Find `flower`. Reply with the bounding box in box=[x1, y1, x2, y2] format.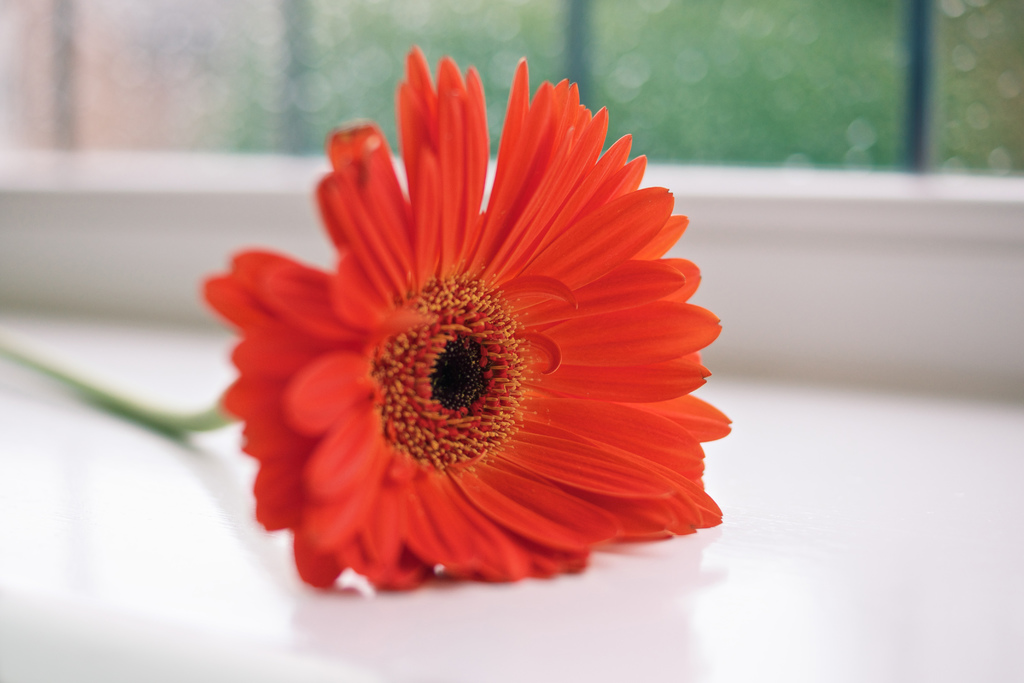
box=[202, 38, 733, 593].
